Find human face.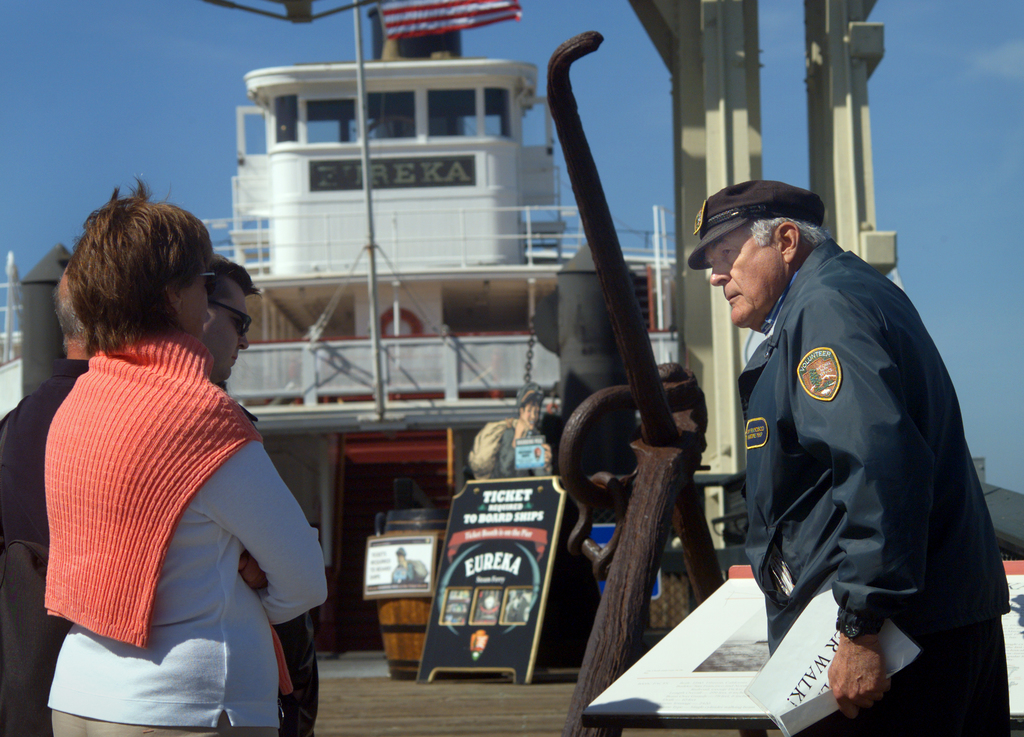
left=705, top=228, right=784, bottom=329.
